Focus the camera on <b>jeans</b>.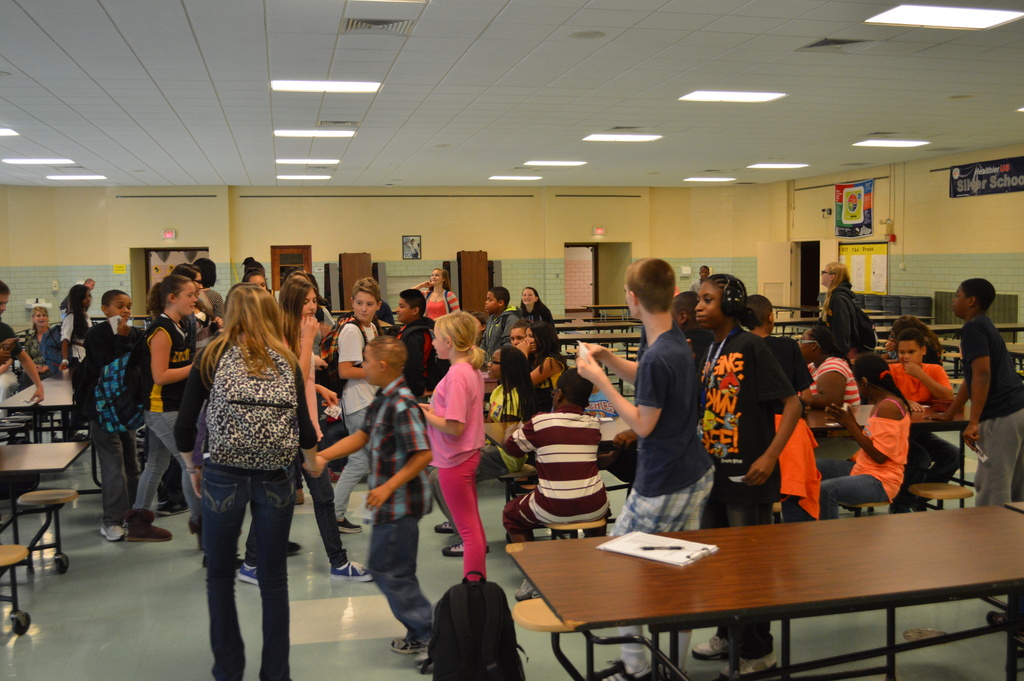
Focus region: <box>819,474,889,518</box>.
